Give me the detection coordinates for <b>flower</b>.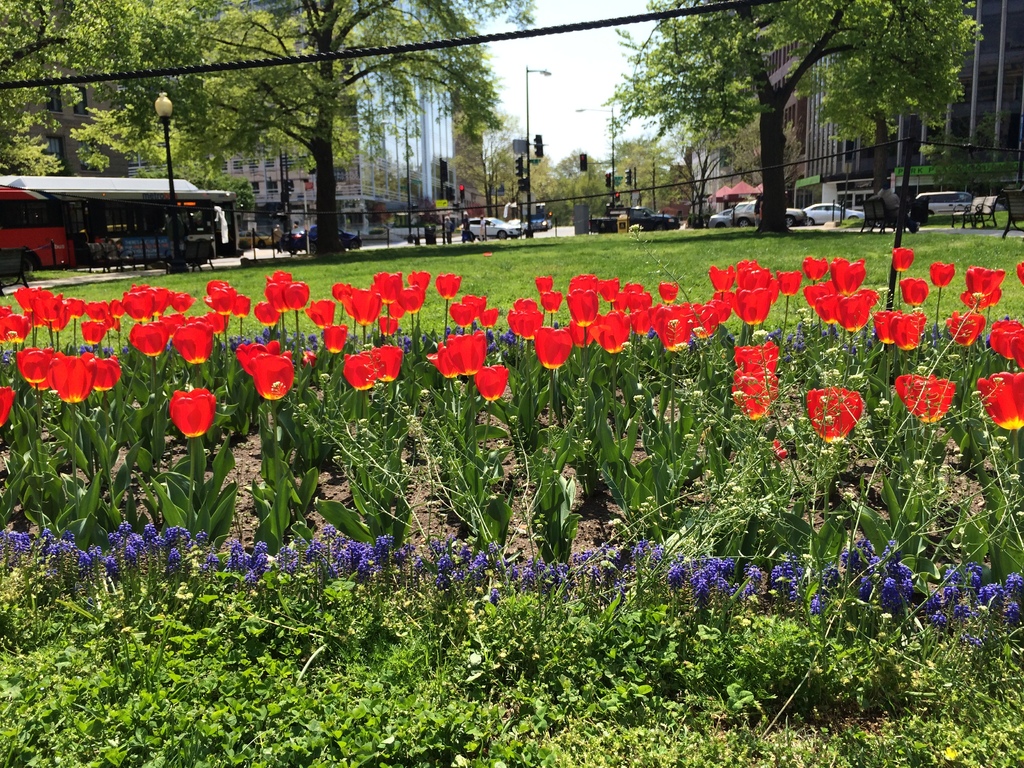
box(925, 262, 954, 289).
